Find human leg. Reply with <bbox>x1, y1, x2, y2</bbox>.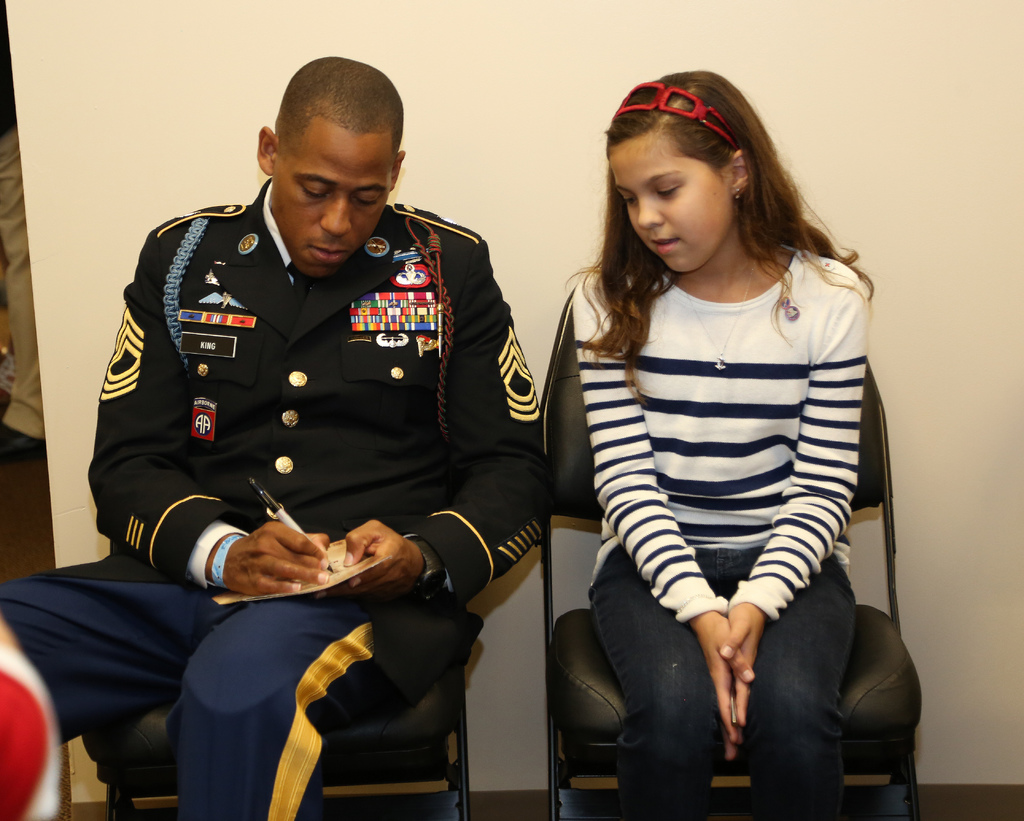
<bbox>744, 560, 841, 818</bbox>.
